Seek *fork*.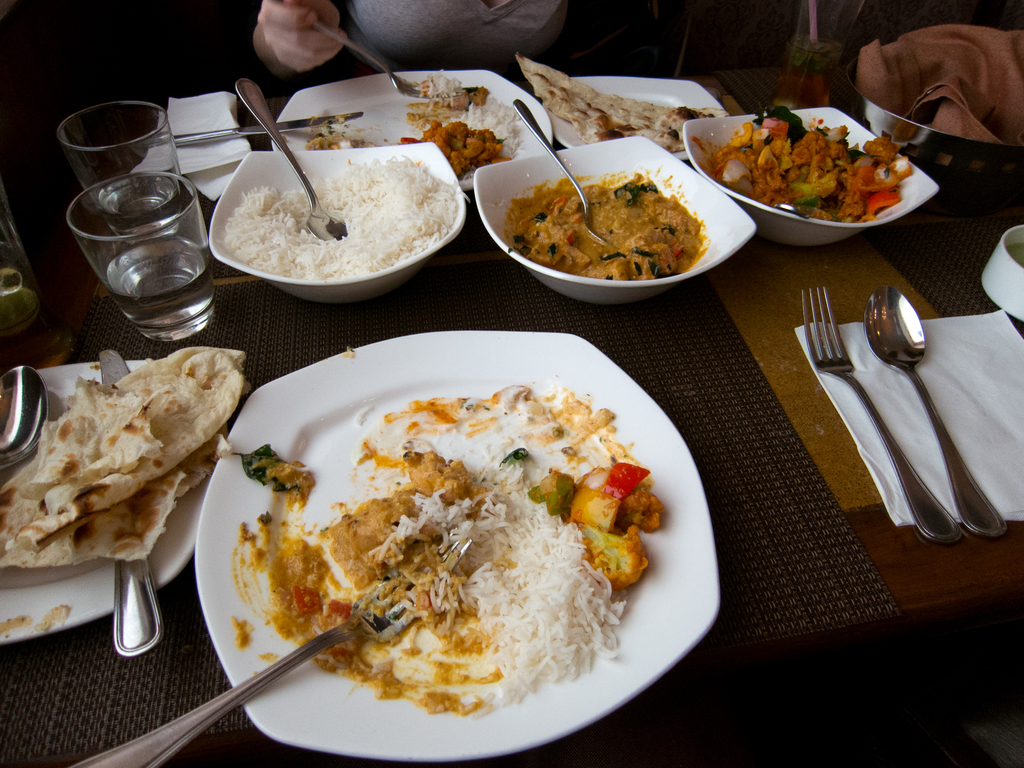
locate(803, 285, 963, 544).
